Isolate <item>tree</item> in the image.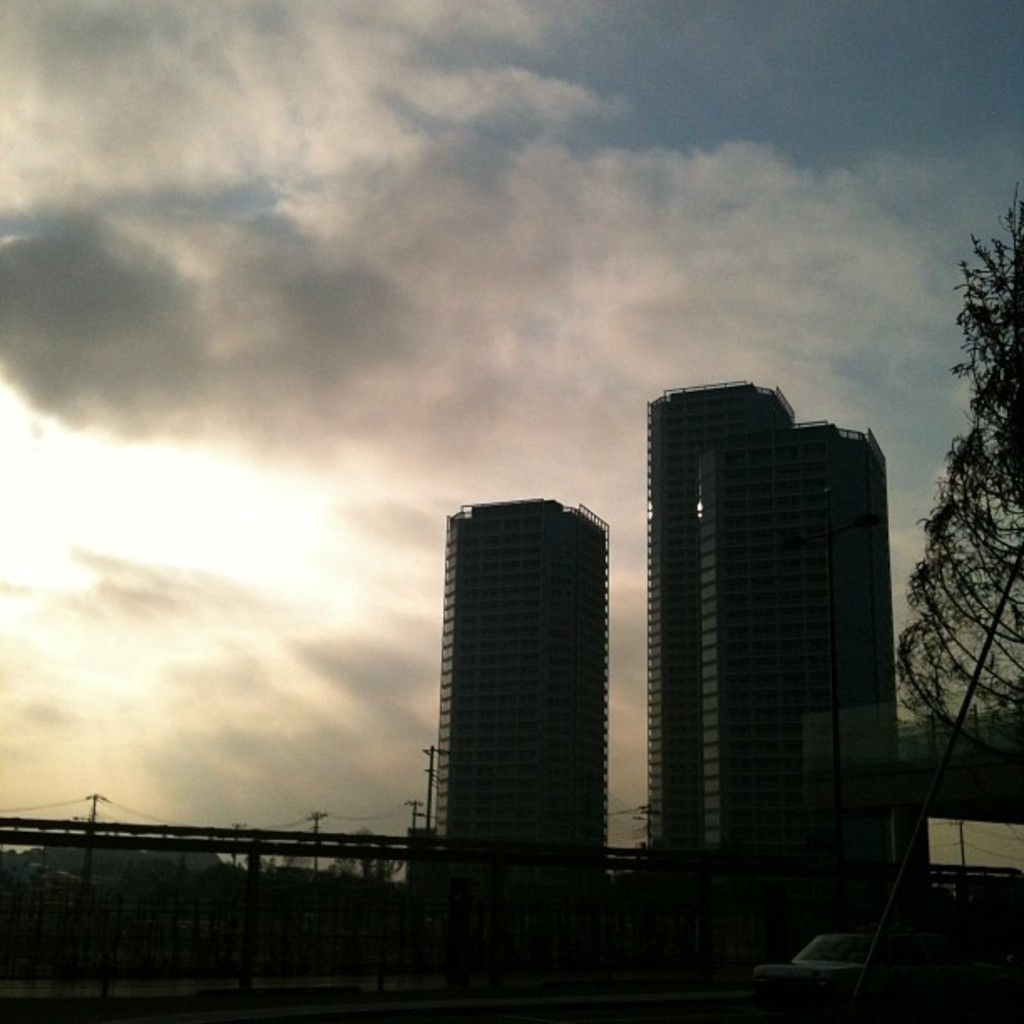
Isolated region: box=[875, 176, 1022, 865].
